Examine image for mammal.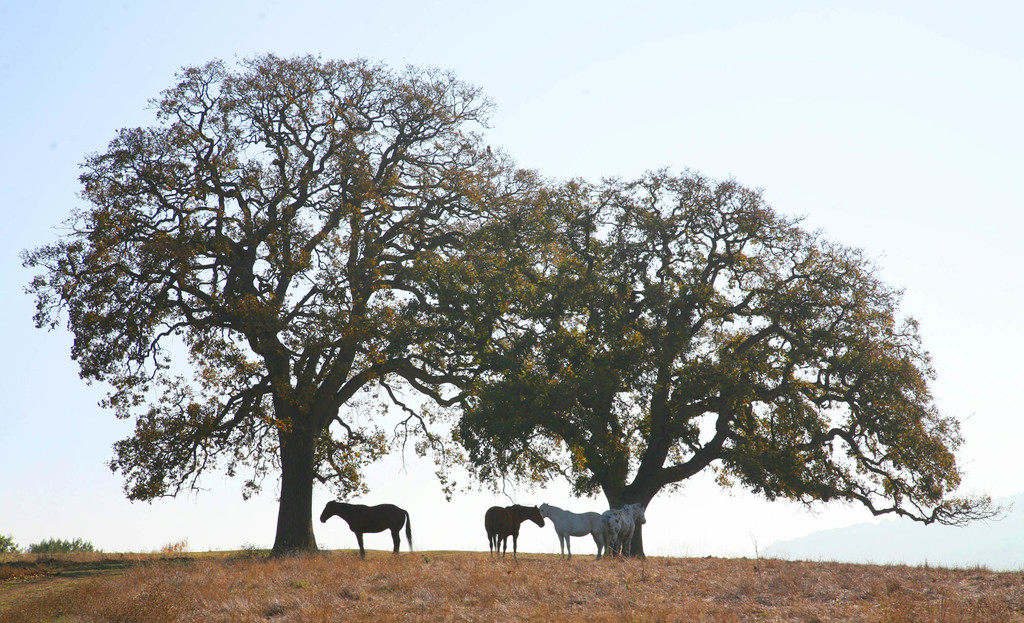
Examination result: region(483, 502, 546, 565).
